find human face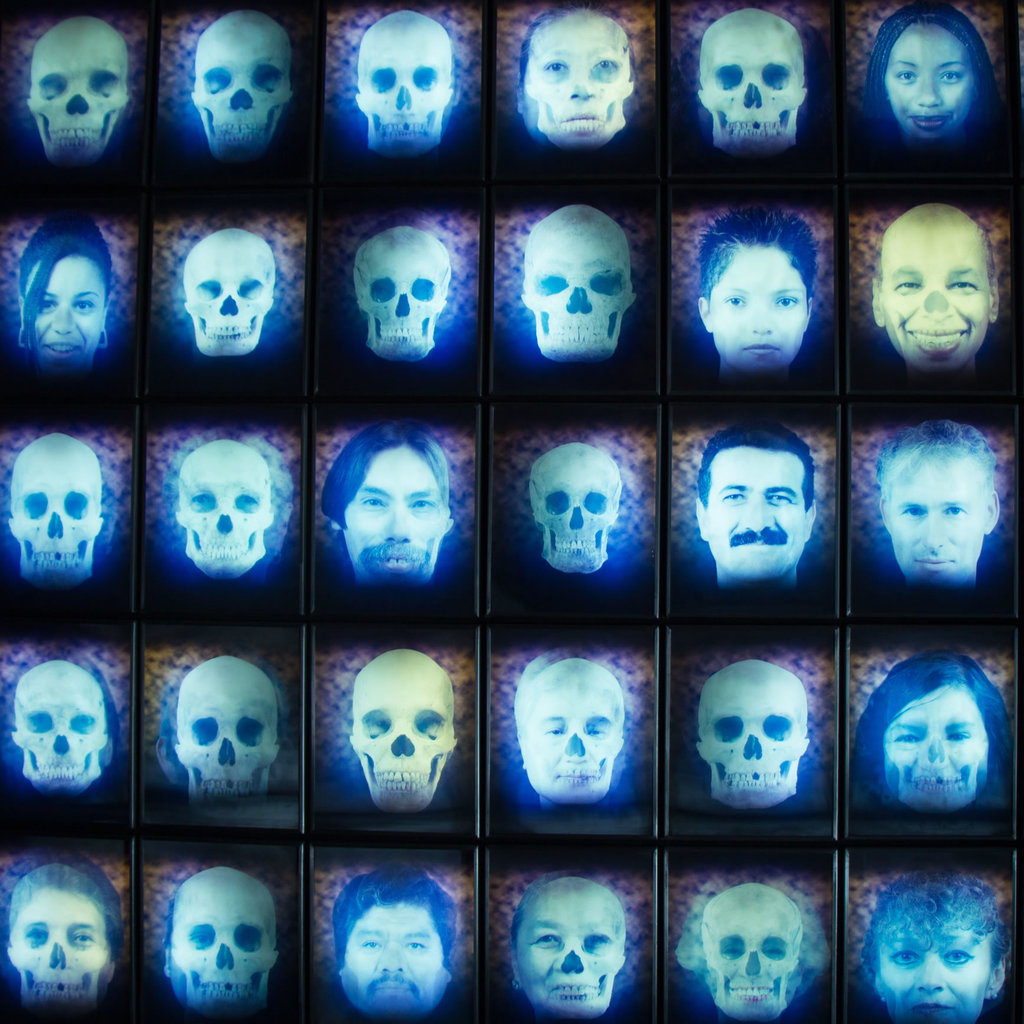
[left=886, top=216, right=982, bottom=366]
